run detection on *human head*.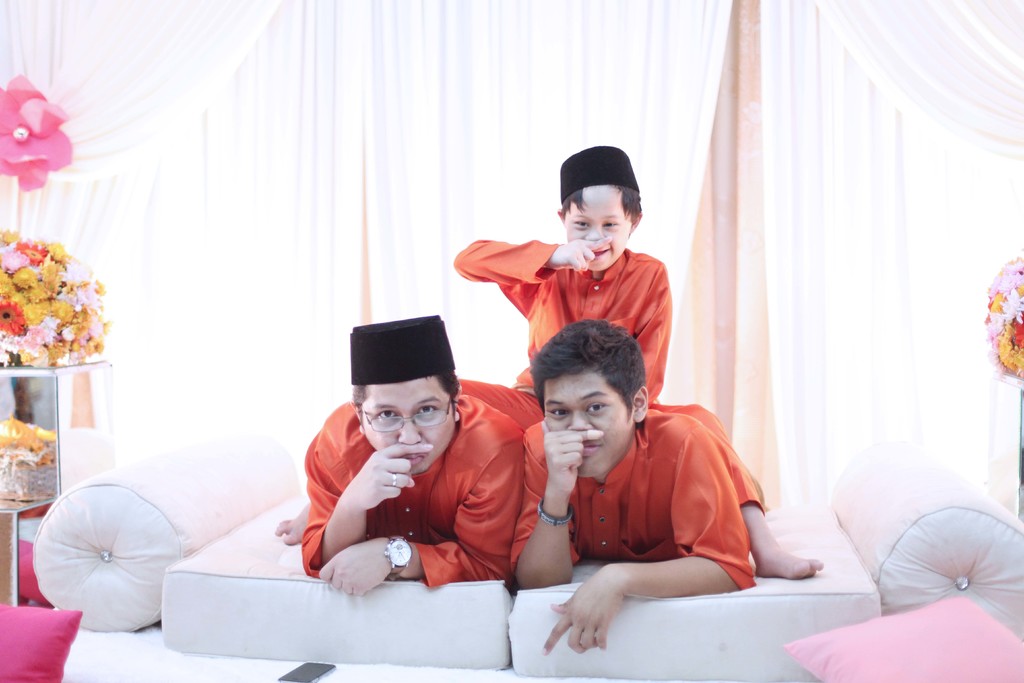
Result: 354 318 460 469.
